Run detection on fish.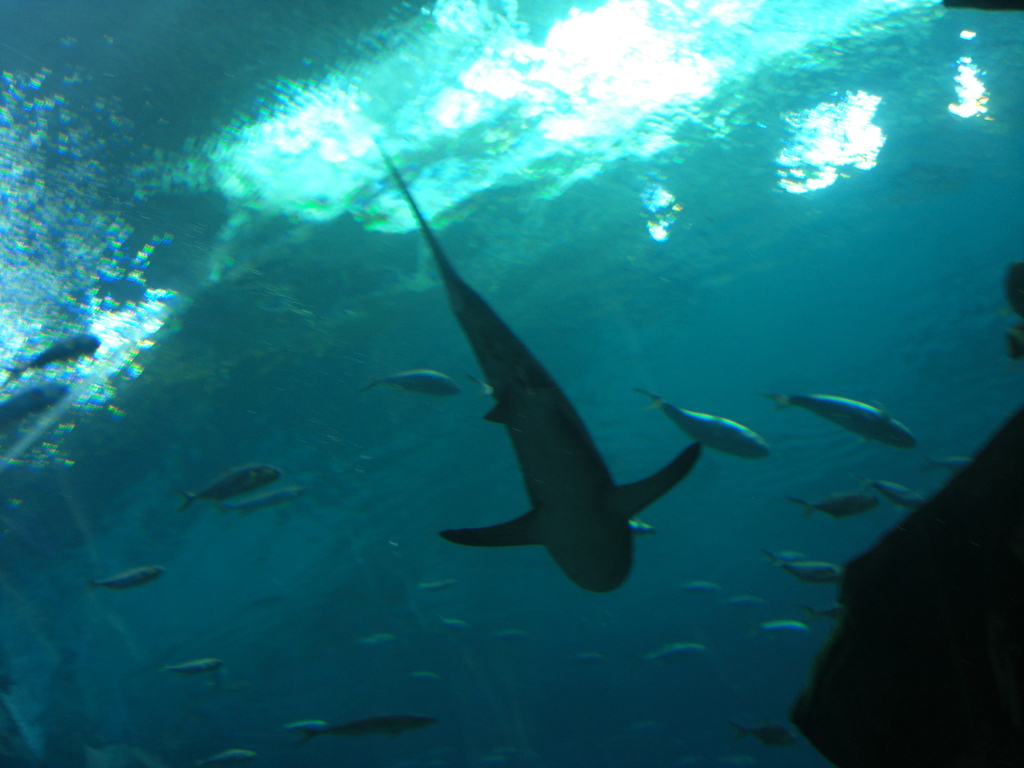
Result: (356,628,397,653).
